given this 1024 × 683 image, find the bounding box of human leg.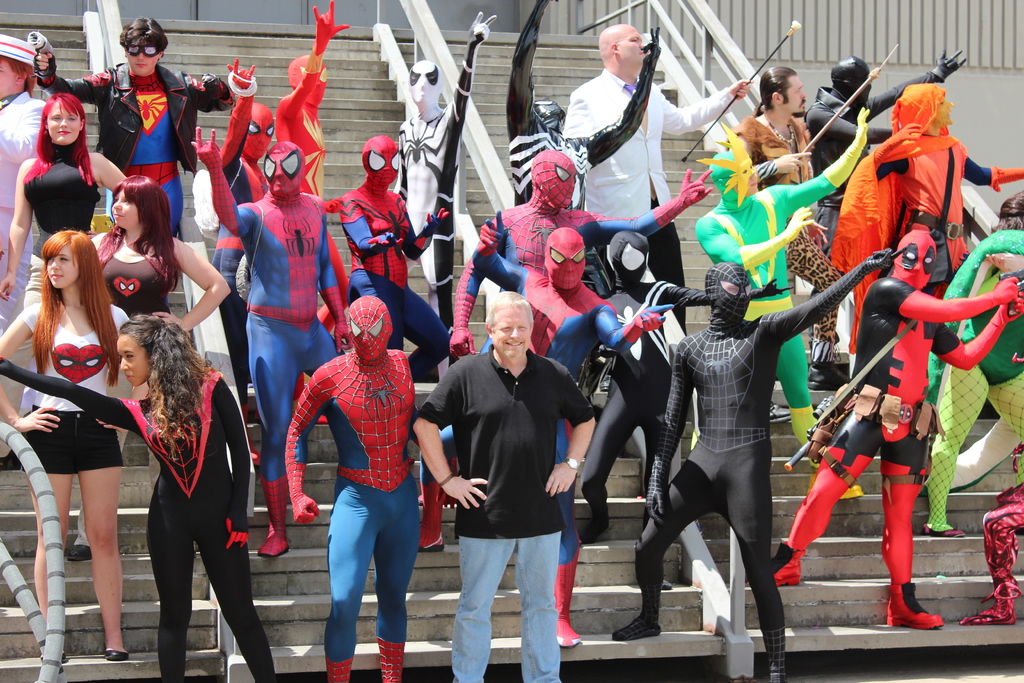
Rect(778, 308, 812, 439).
